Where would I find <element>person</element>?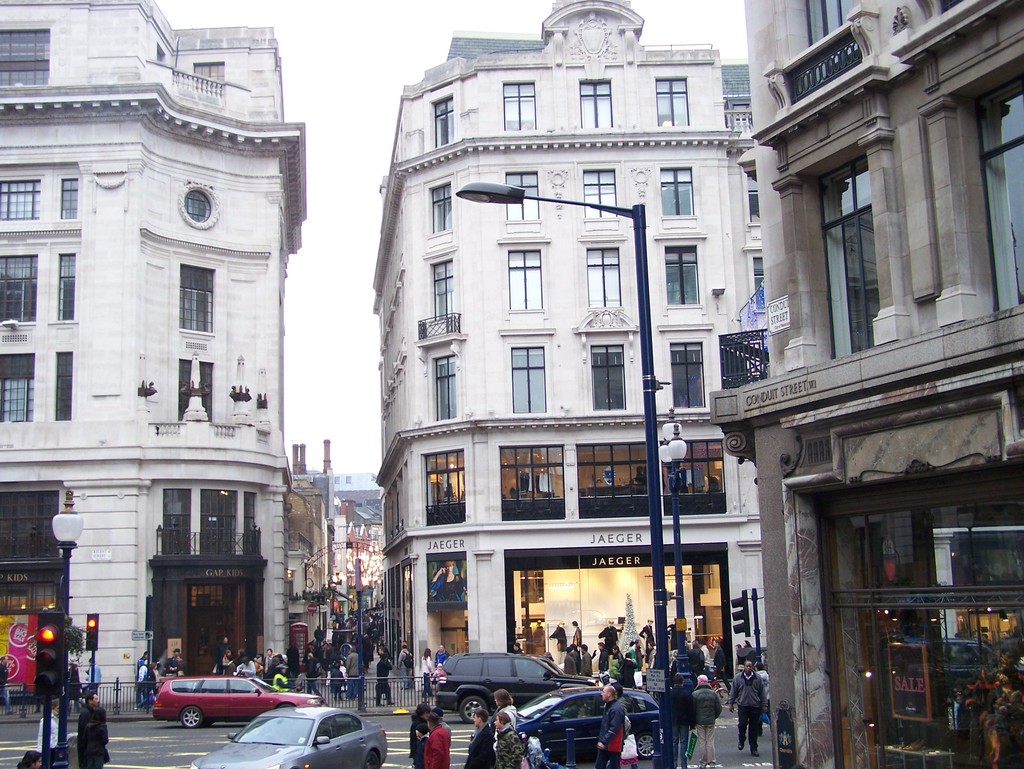
At 84 655 102 696.
